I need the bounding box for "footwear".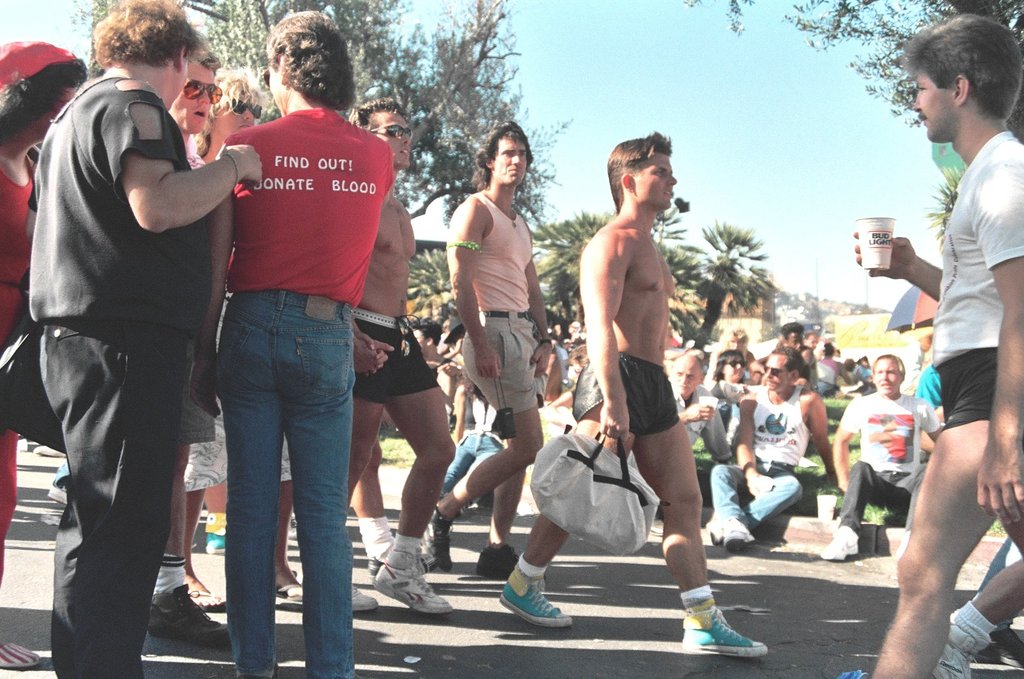
Here it is: <box>48,486,65,503</box>.
